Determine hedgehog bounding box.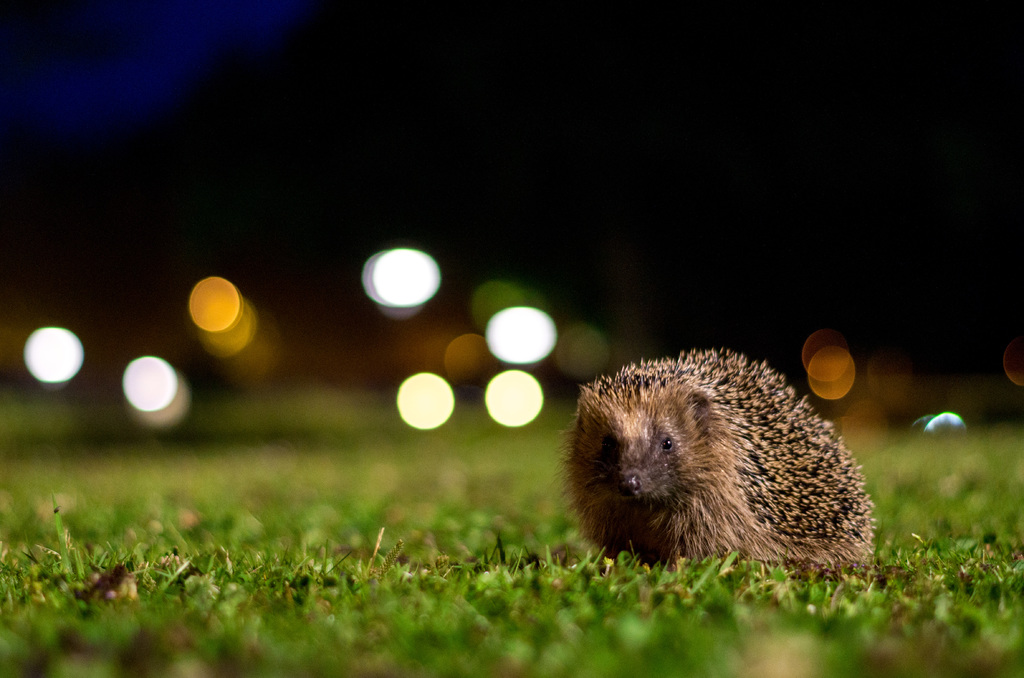
Determined: [552, 344, 881, 574].
